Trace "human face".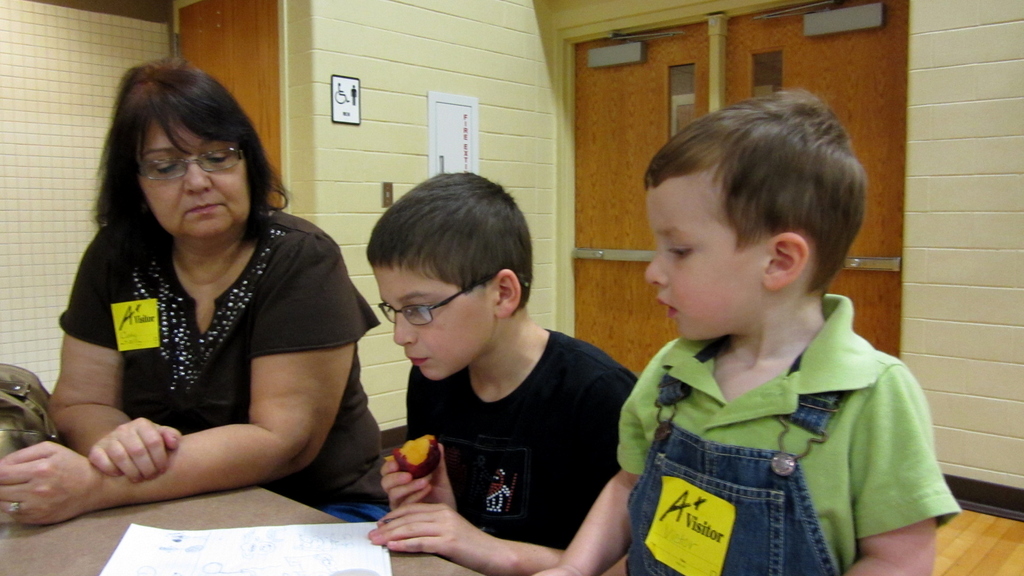
Traced to [376,267,493,377].
